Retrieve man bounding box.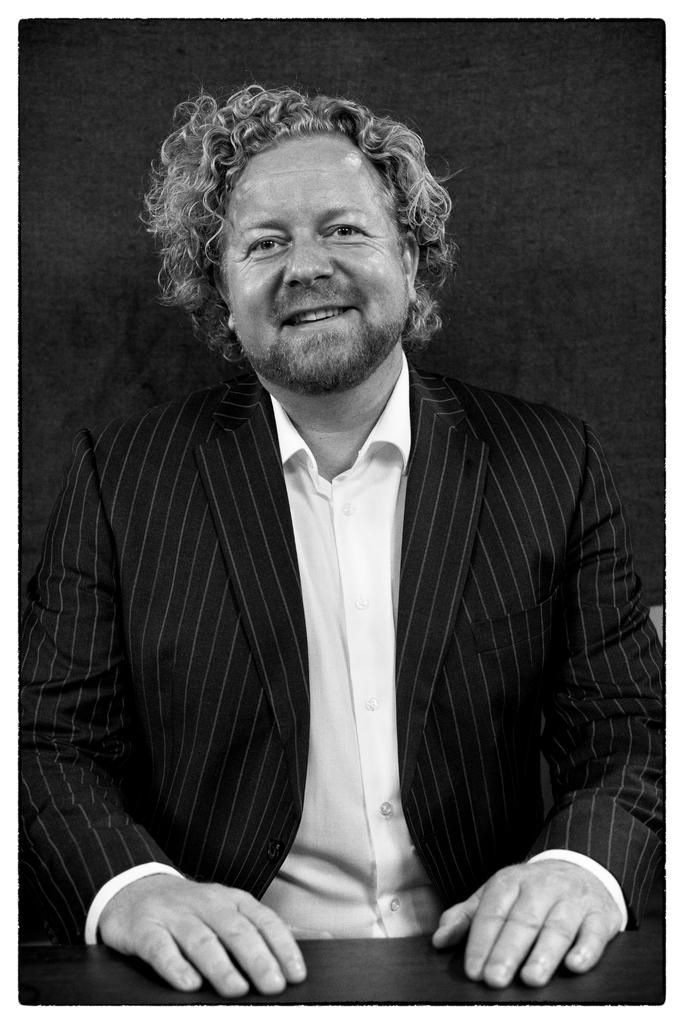
Bounding box: (left=38, top=93, right=640, bottom=986).
